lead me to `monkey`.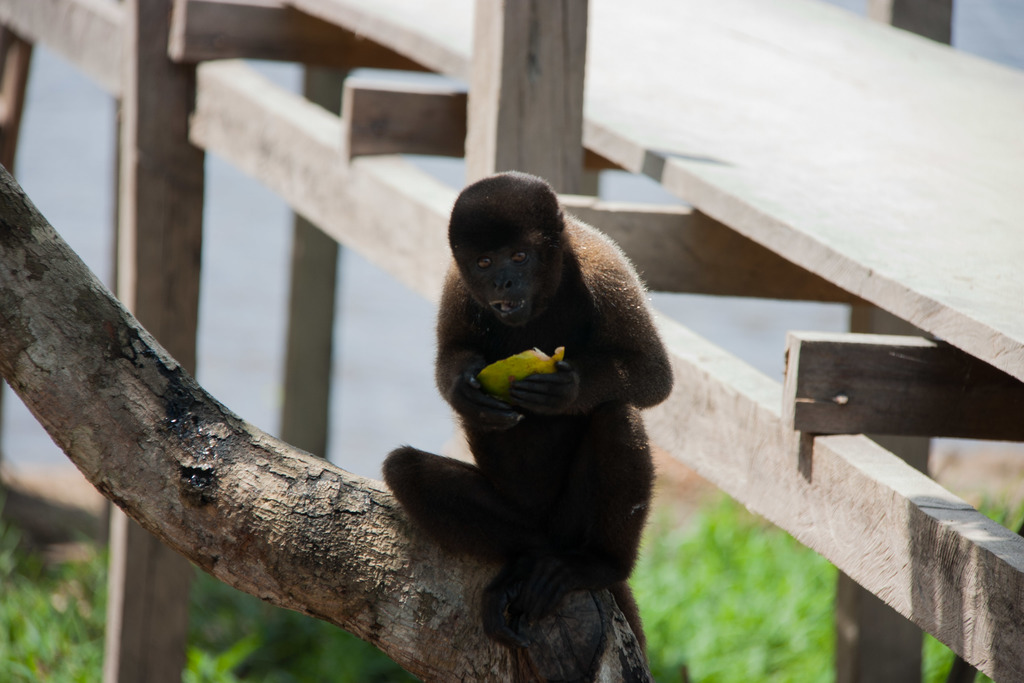
Lead to rect(367, 172, 689, 653).
